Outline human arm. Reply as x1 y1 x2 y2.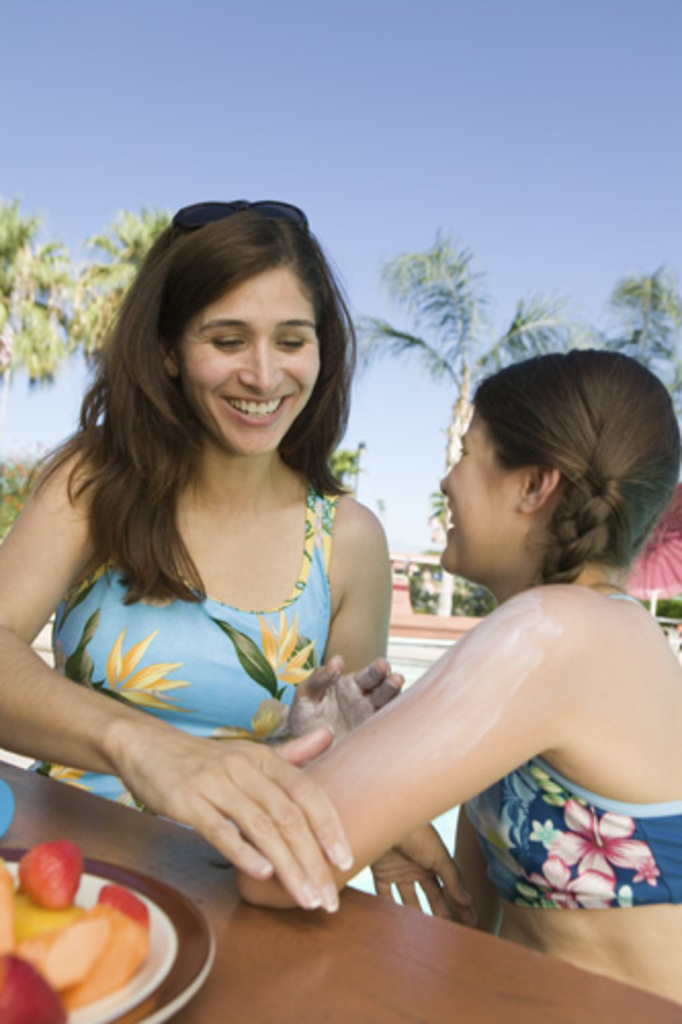
289 496 403 741.
